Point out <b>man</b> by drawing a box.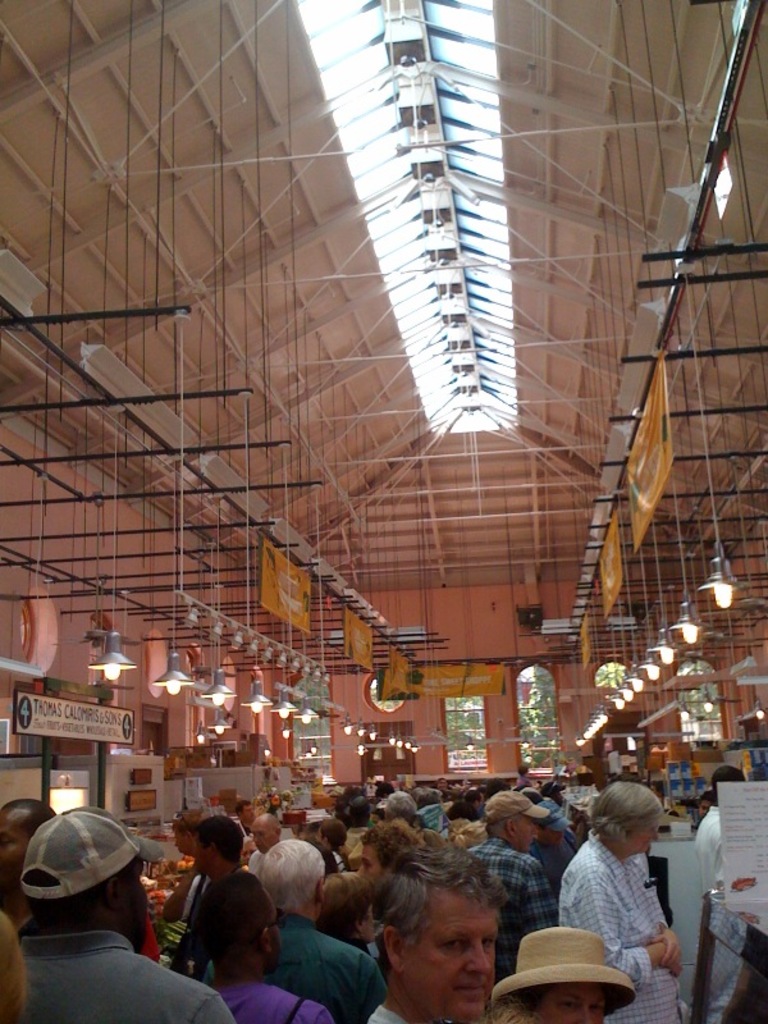
<region>360, 859, 536, 1023</region>.
